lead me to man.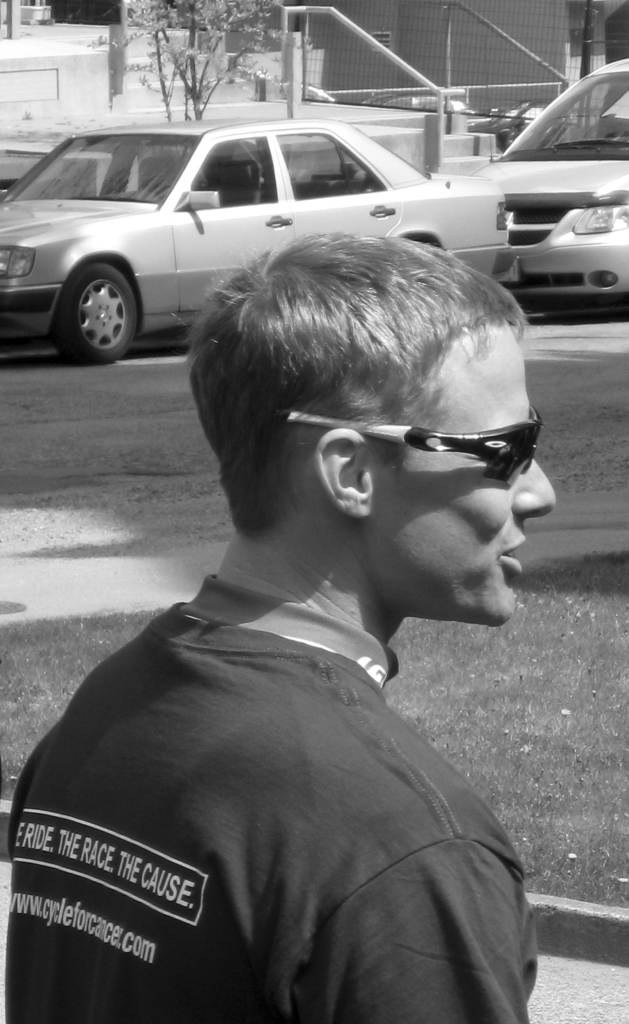
Lead to {"x1": 0, "y1": 230, "x2": 551, "y2": 1023}.
